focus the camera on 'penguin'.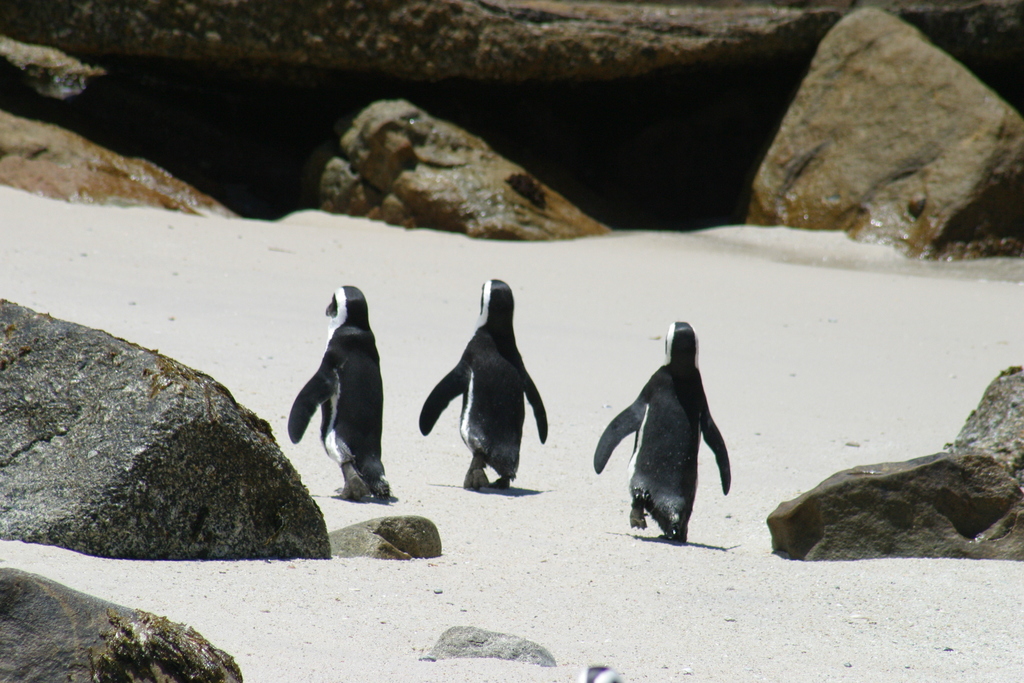
Focus region: detection(587, 318, 735, 543).
